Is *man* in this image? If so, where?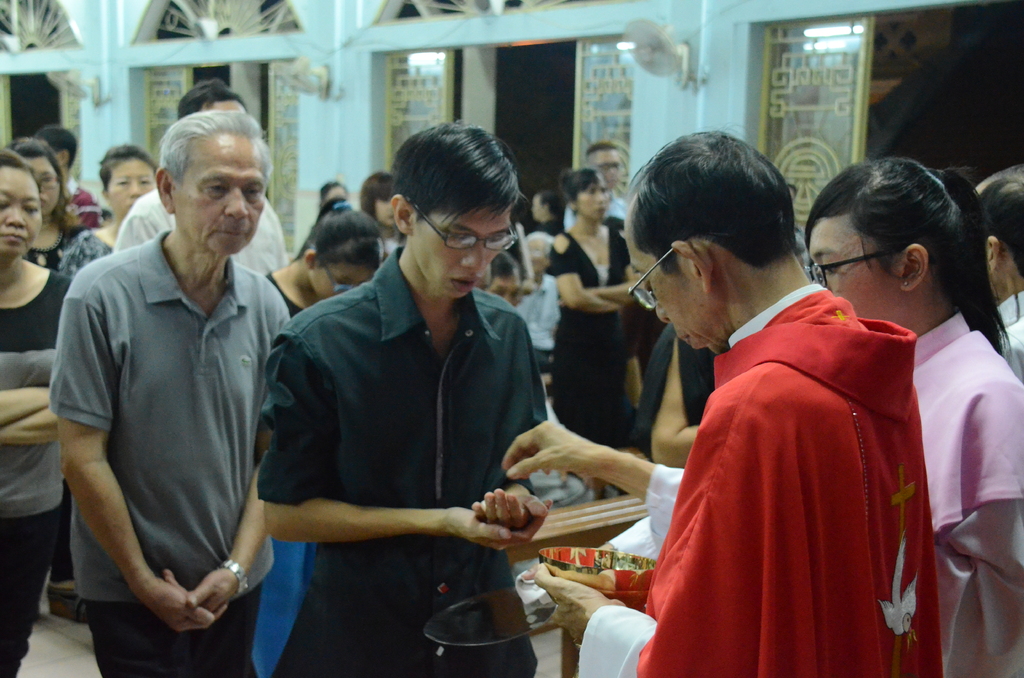
Yes, at 115/71/290/280.
